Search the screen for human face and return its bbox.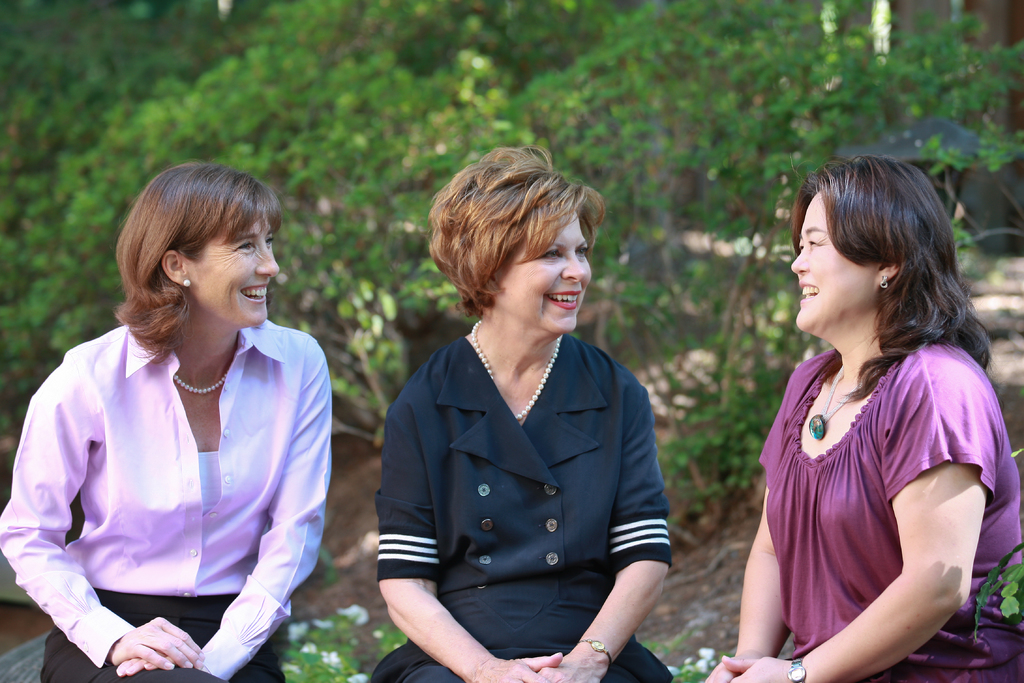
Found: 187, 217, 280, 323.
